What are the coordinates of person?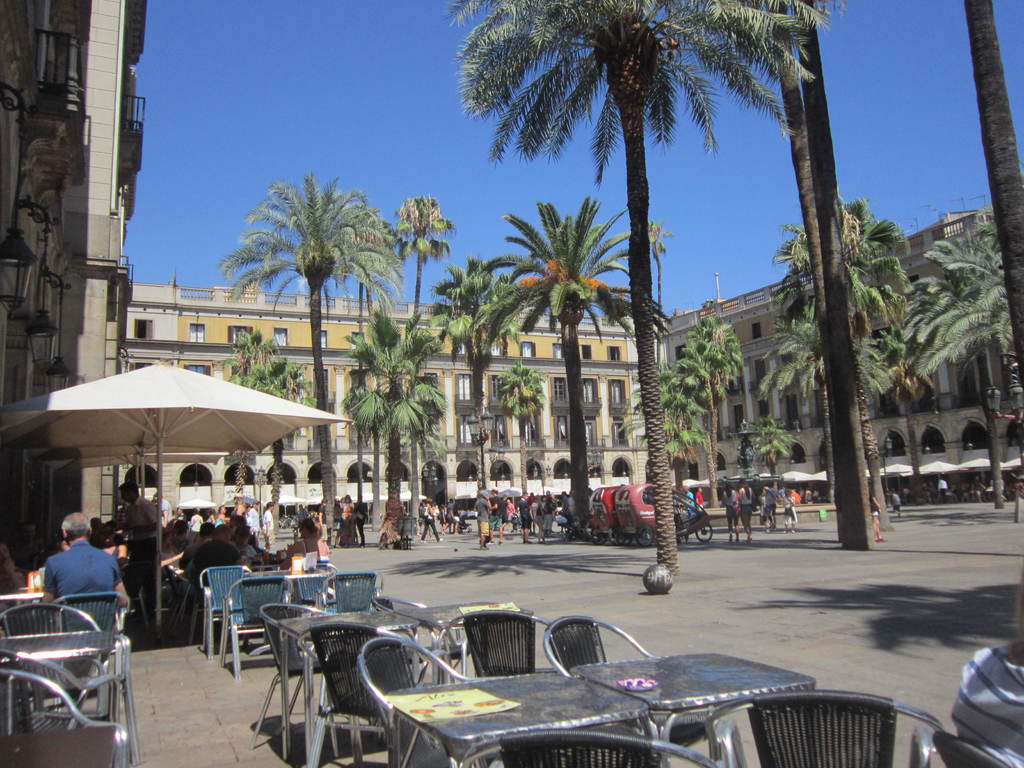
select_region(892, 489, 904, 521).
